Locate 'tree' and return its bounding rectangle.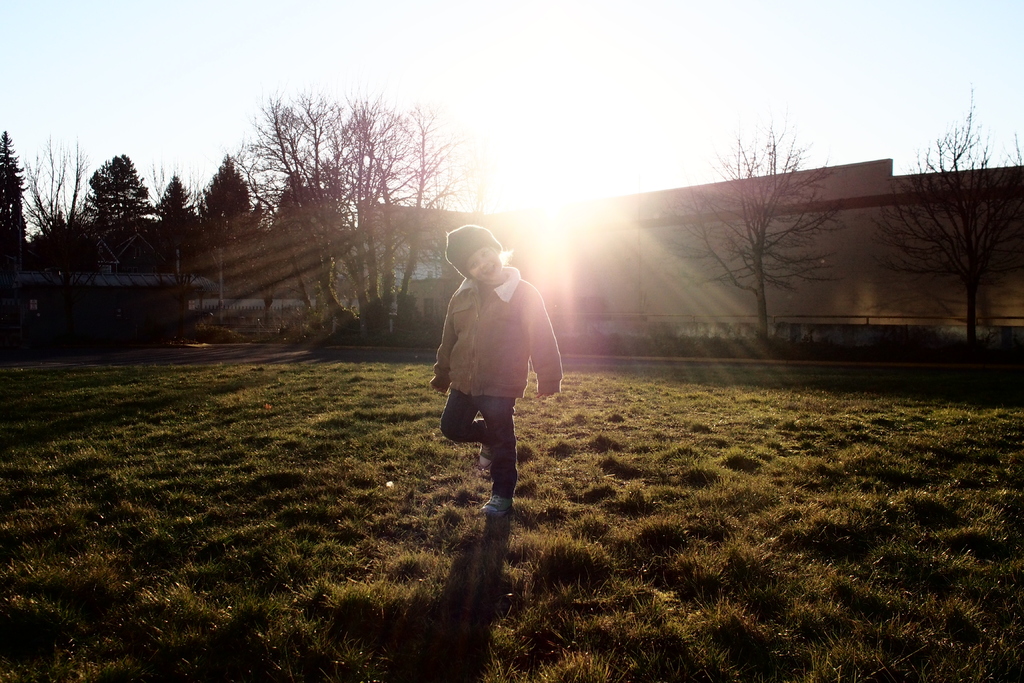
x1=895, y1=98, x2=1011, y2=358.
